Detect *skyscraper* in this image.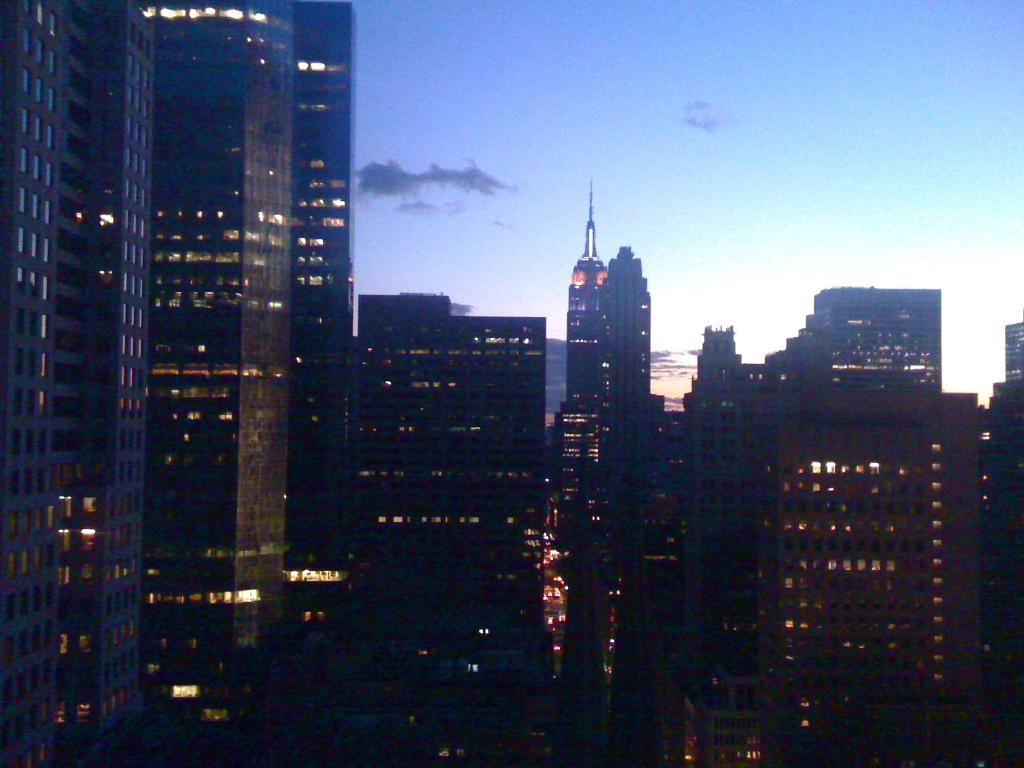
Detection: [left=600, top=243, right=667, bottom=715].
